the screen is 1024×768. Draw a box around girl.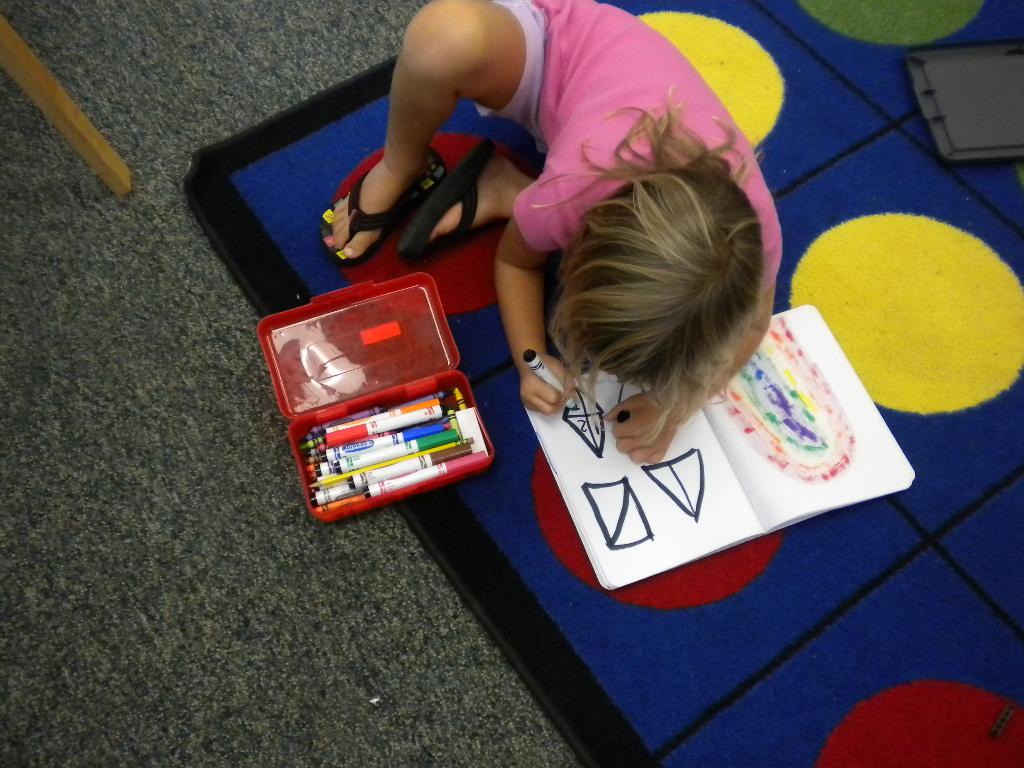
[x1=317, y1=0, x2=781, y2=460].
